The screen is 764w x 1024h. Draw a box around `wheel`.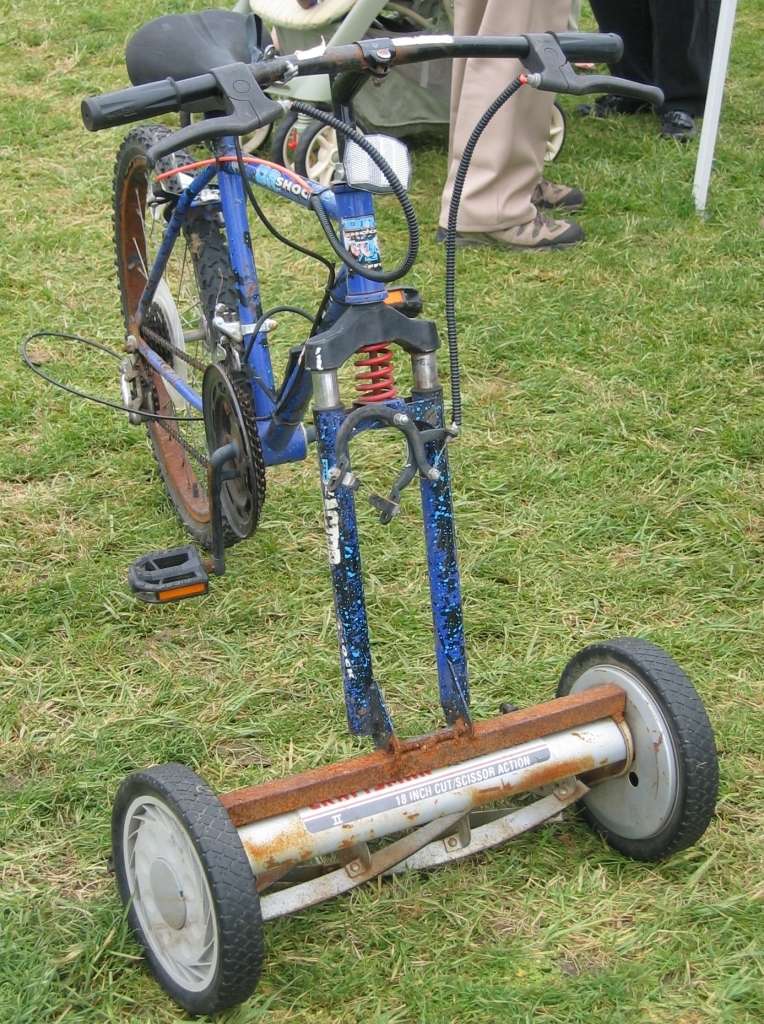
Rect(271, 115, 300, 170).
